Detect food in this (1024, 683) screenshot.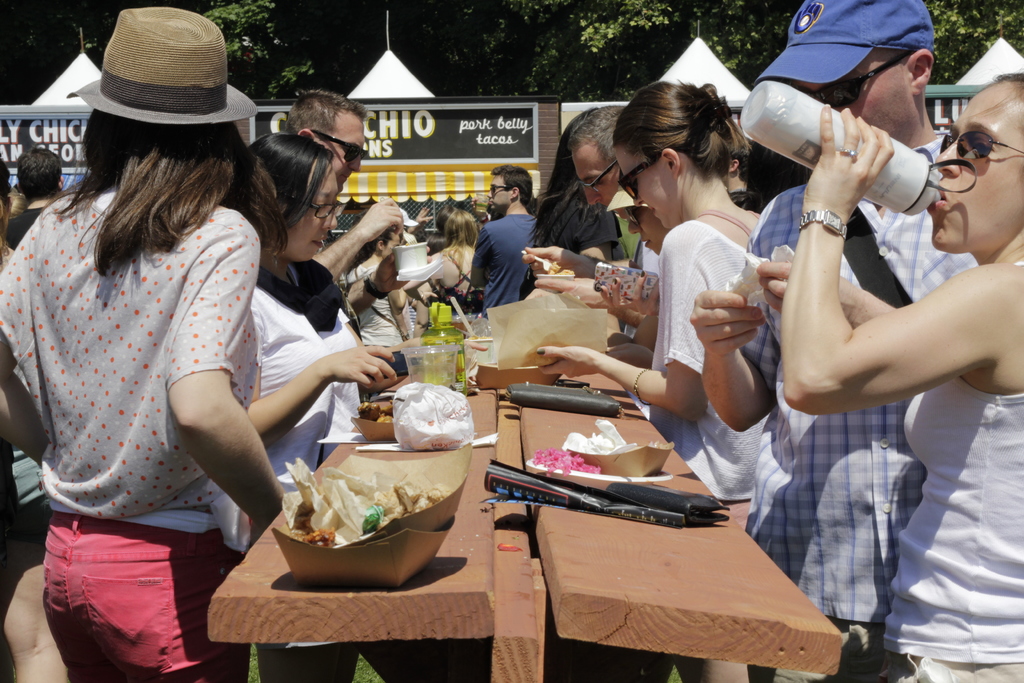
Detection: x1=356, y1=400, x2=394, y2=424.
